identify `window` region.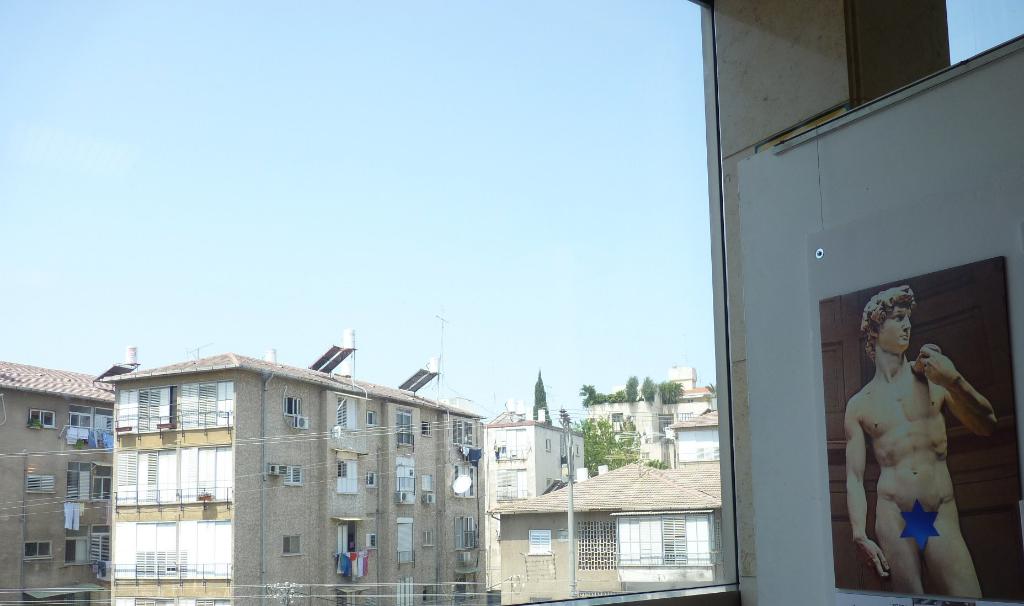
Region: region(423, 471, 431, 490).
